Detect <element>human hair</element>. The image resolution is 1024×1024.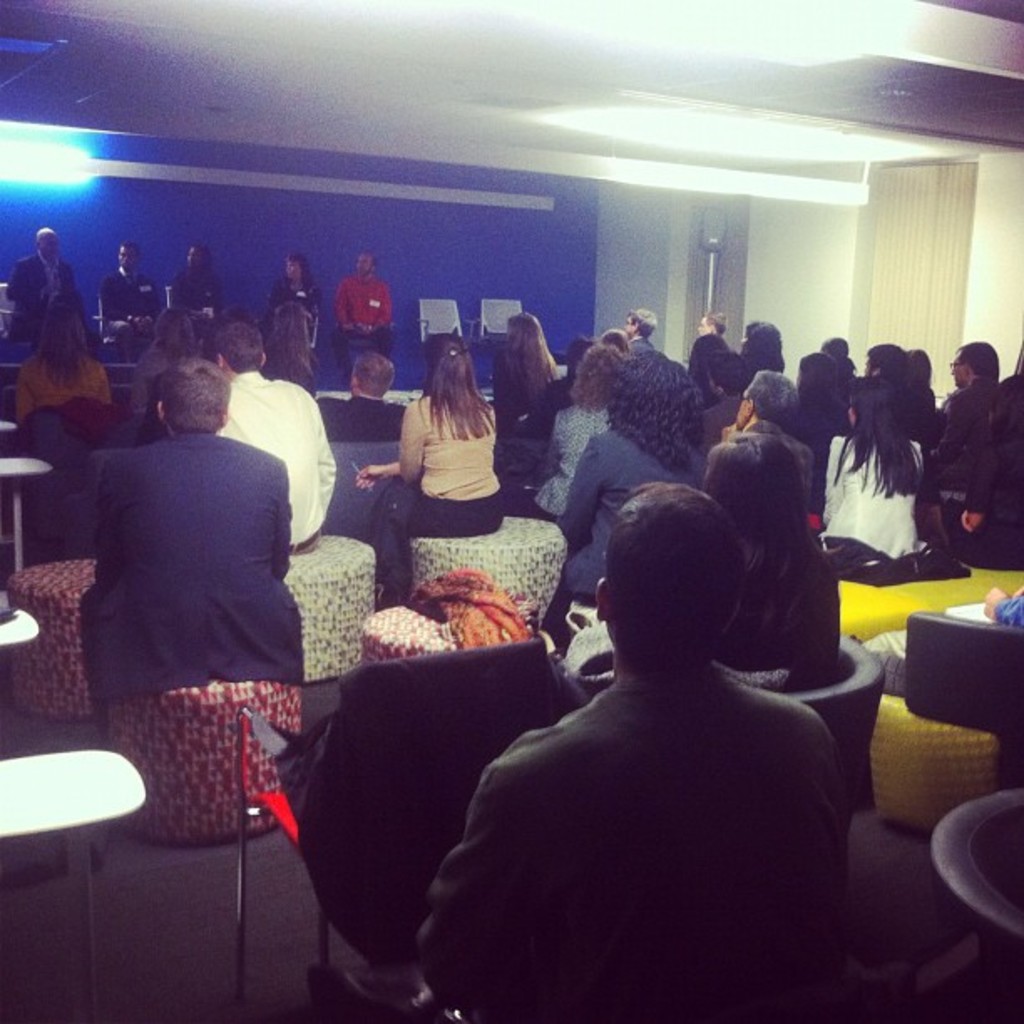
[709, 425, 873, 604].
